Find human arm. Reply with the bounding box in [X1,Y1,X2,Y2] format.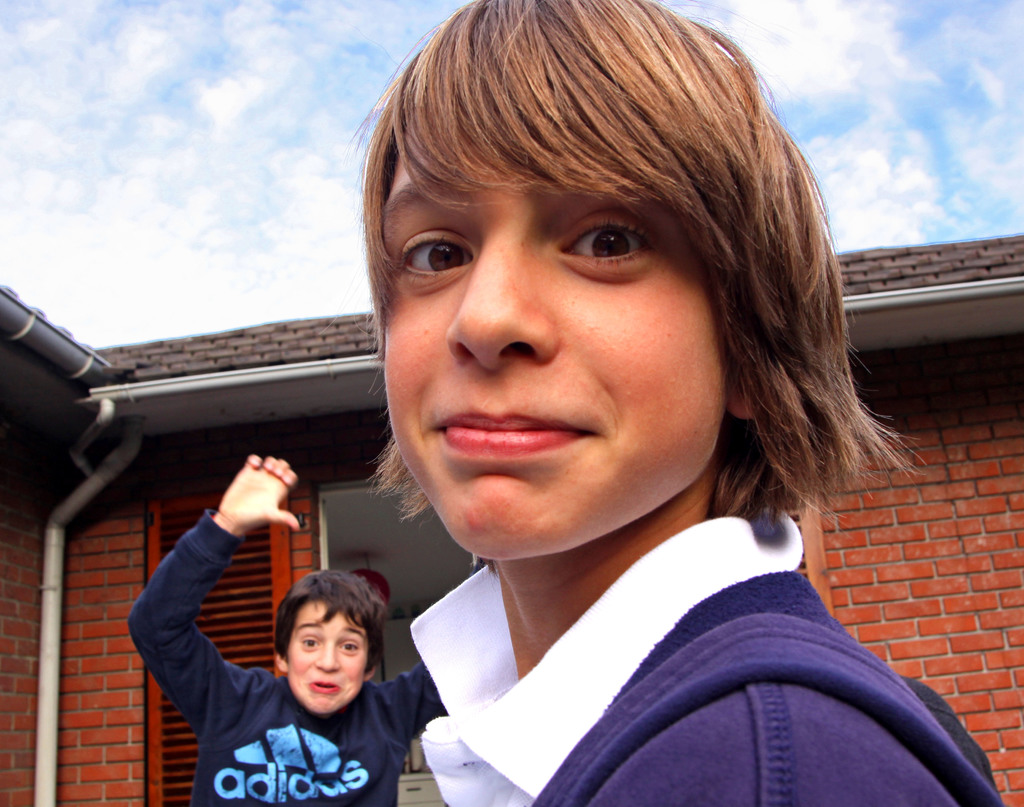
[385,658,447,749].
